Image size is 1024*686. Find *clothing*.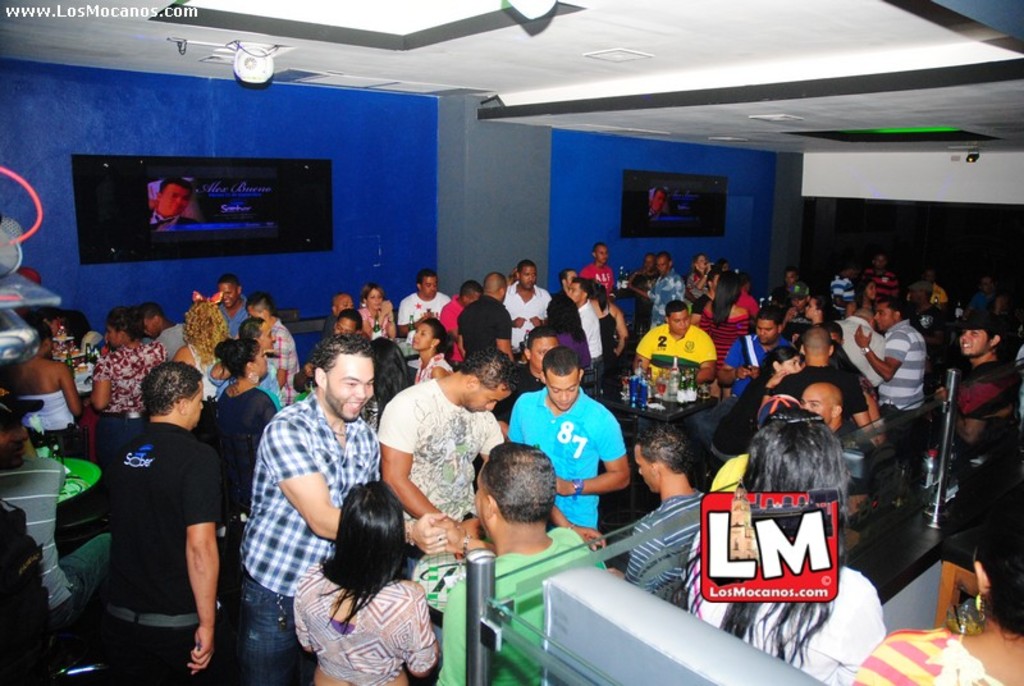
bbox=[849, 297, 877, 330].
